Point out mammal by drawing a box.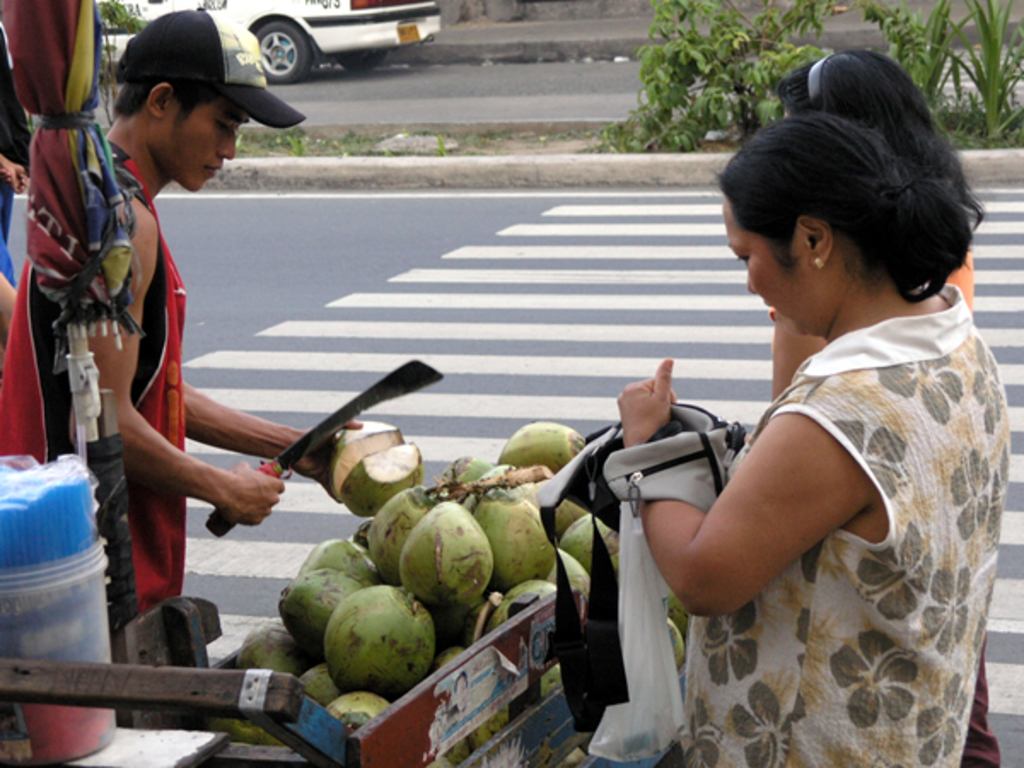
locate(0, 49, 237, 630).
